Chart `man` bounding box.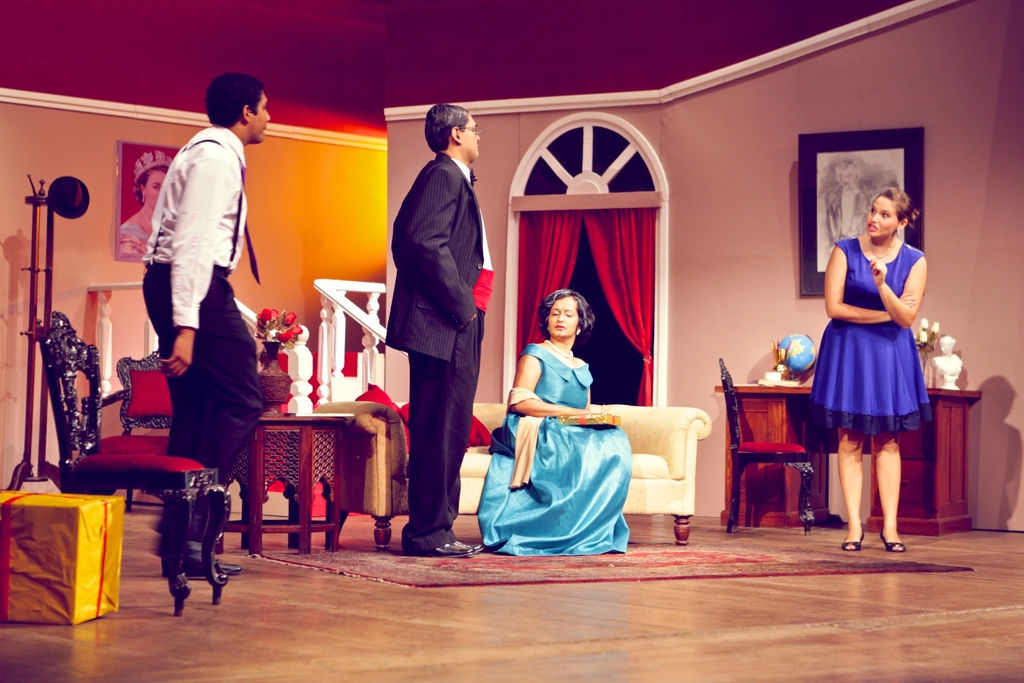
Charted: 829, 160, 867, 248.
